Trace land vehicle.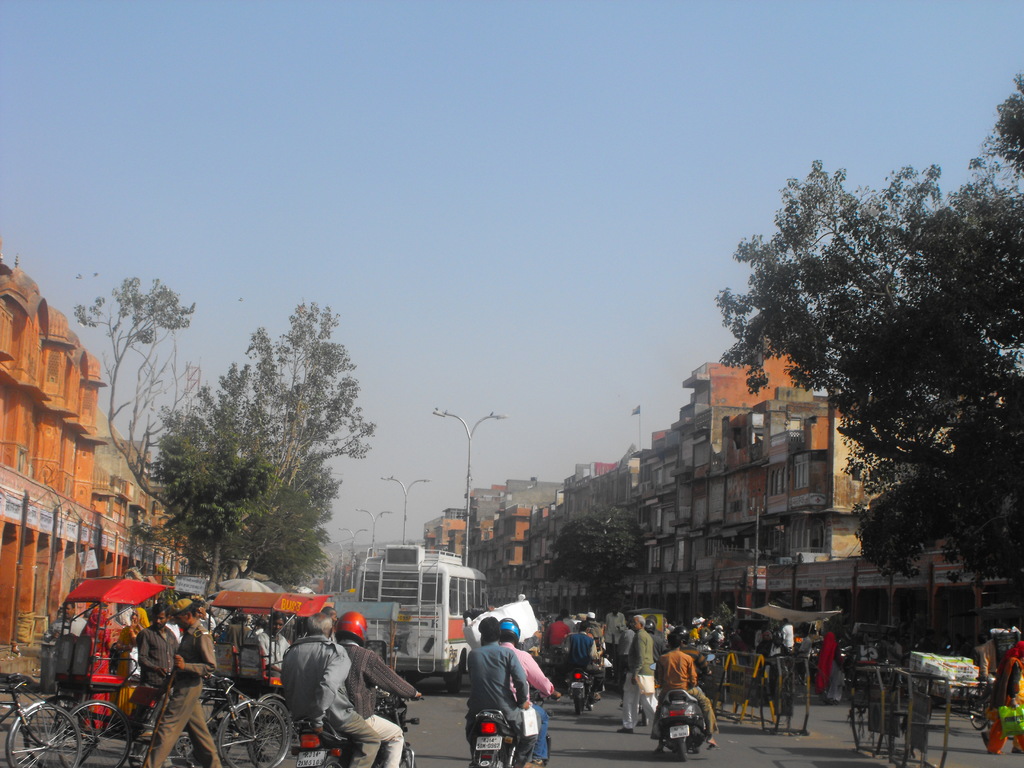
Traced to BBox(656, 687, 707, 763).
